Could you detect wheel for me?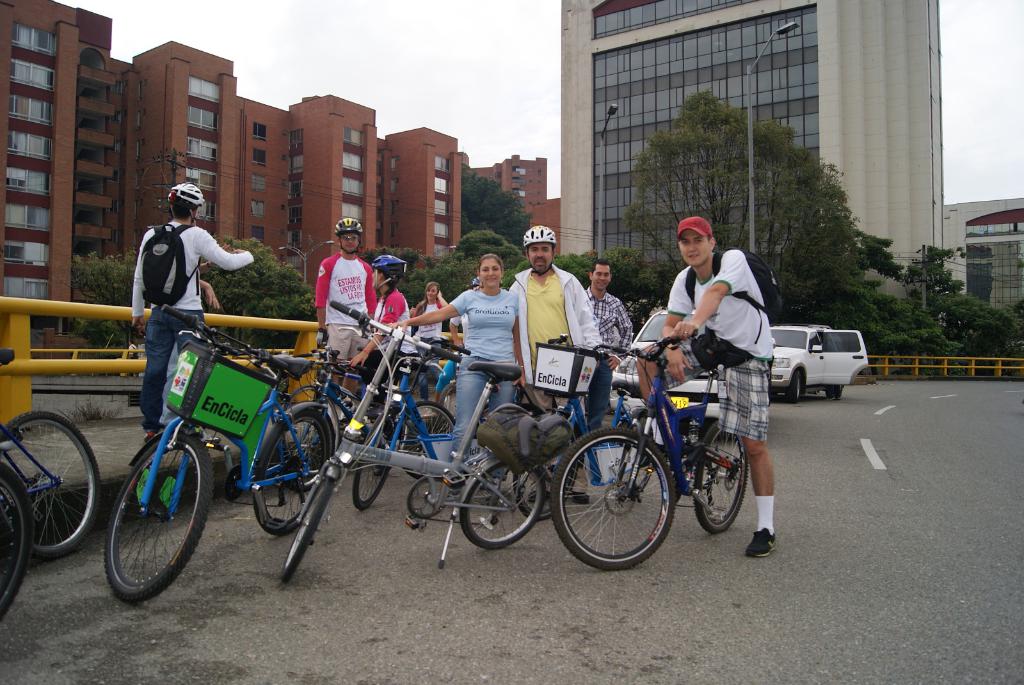
Detection result: box(275, 476, 340, 581).
